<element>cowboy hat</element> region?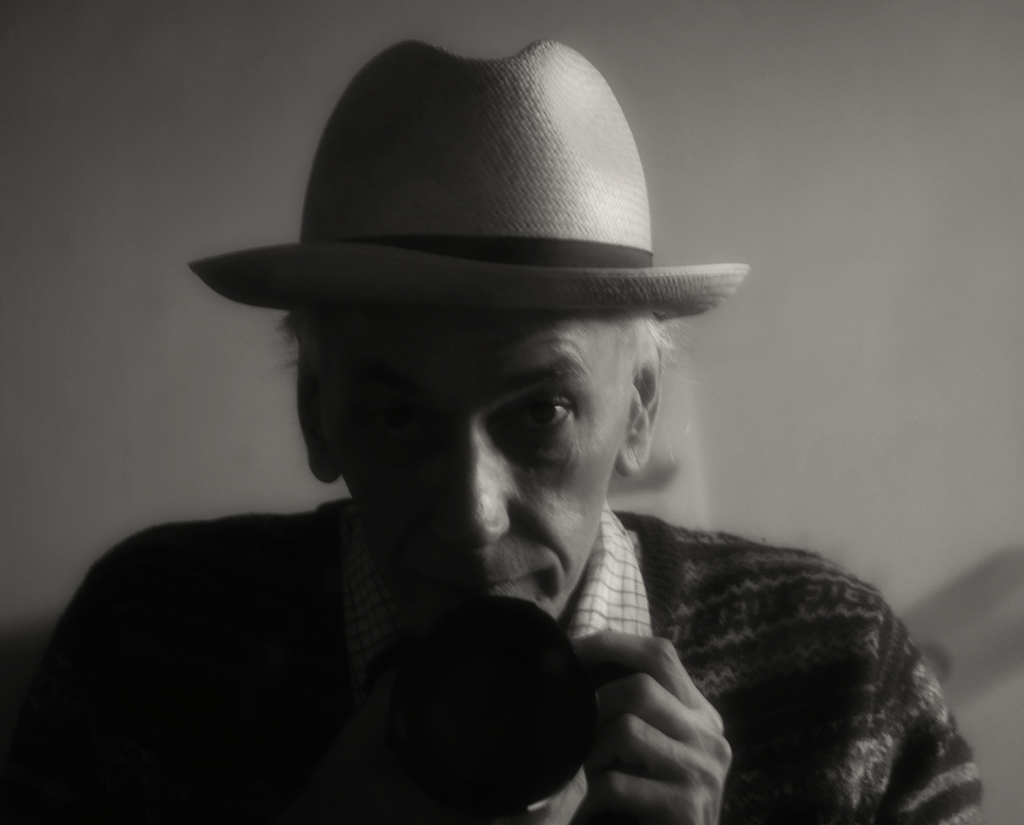
x1=197 y1=35 x2=740 y2=308
